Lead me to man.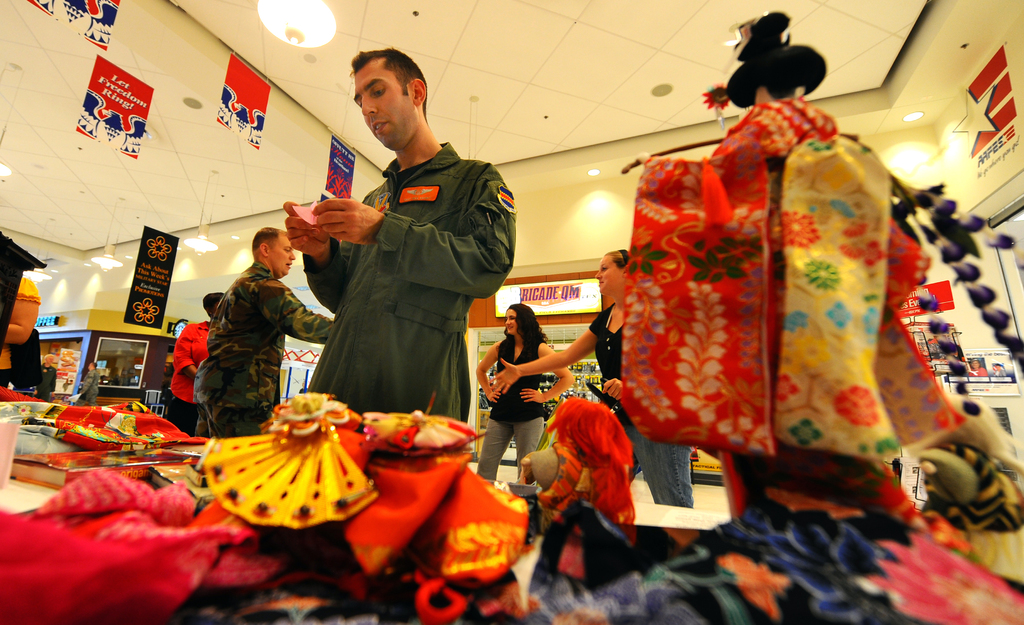
Lead to <box>77,361,97,401</box>.
